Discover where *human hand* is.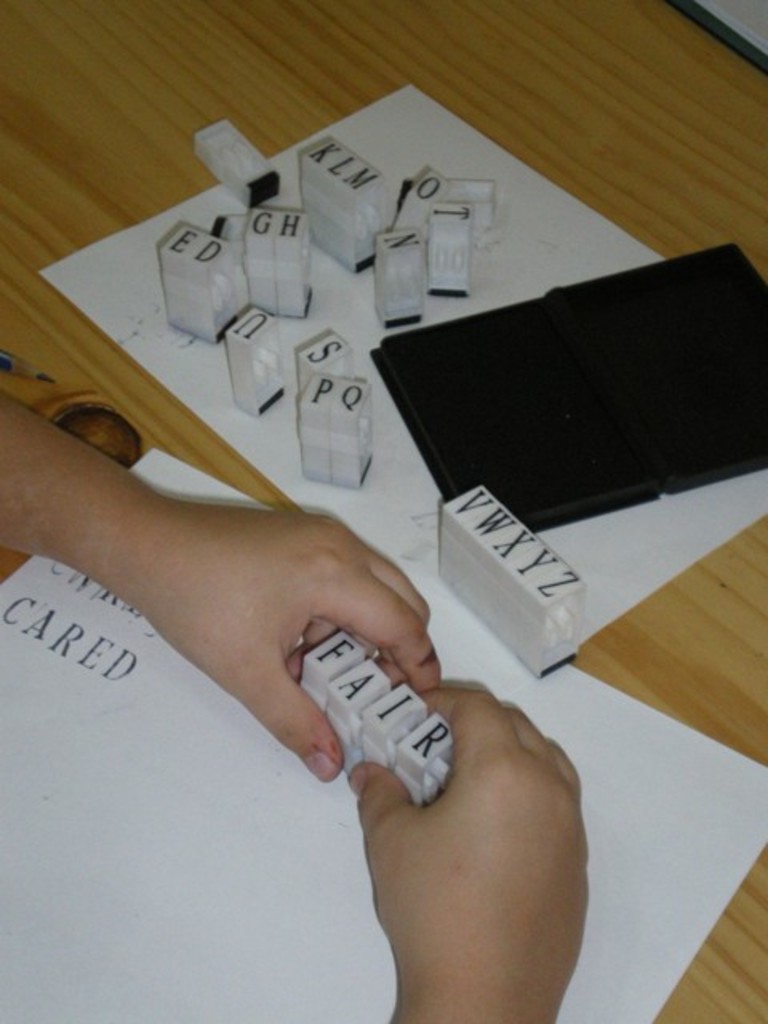
Discovered at l=342, t=685, r=590, b=1011.
